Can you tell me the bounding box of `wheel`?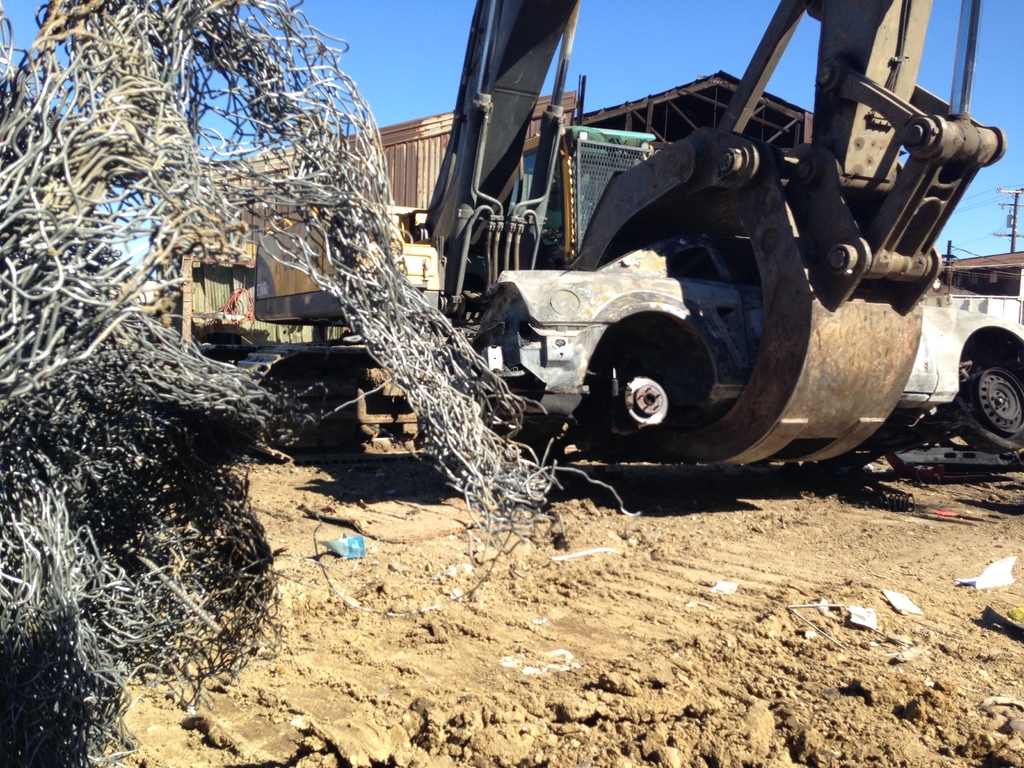
964, 368, 1023, 451.
